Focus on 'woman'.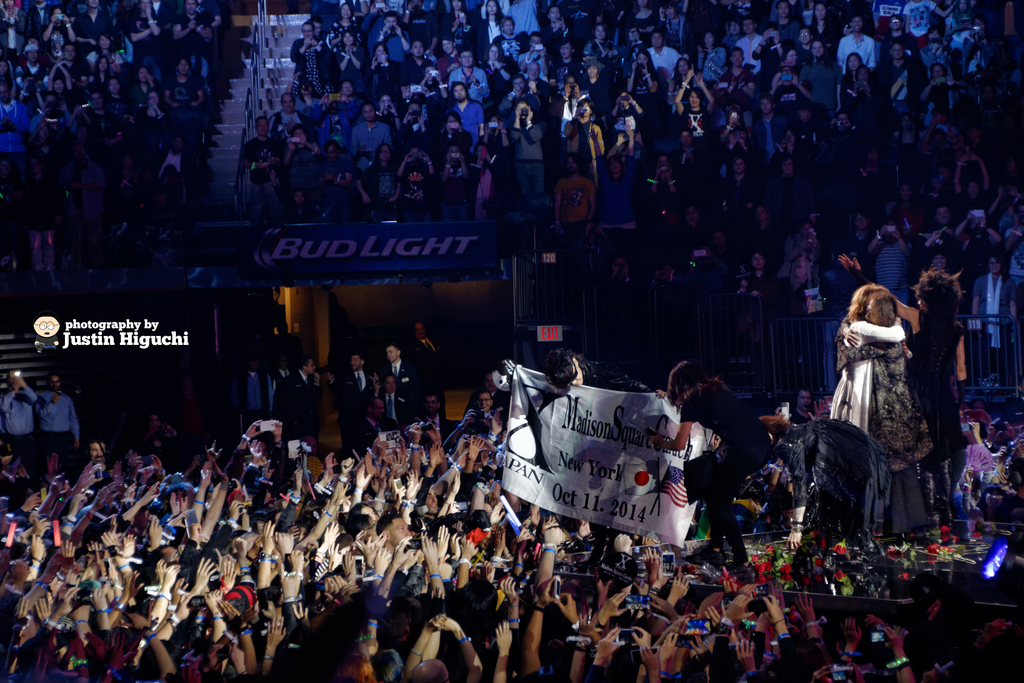
Focused at {"left": 470, "top": 139, "right": 499, "bottom": 222}.
